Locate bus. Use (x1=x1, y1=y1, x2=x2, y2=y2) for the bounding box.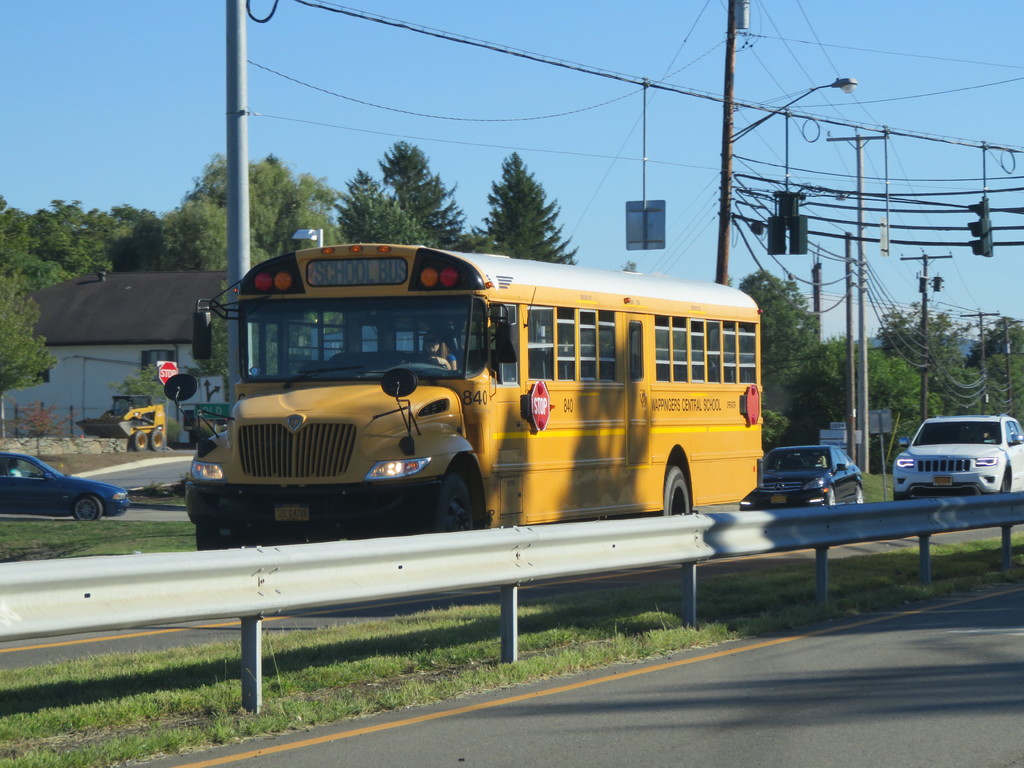
(x1=159, y1=236, x2=759, y2=547).
